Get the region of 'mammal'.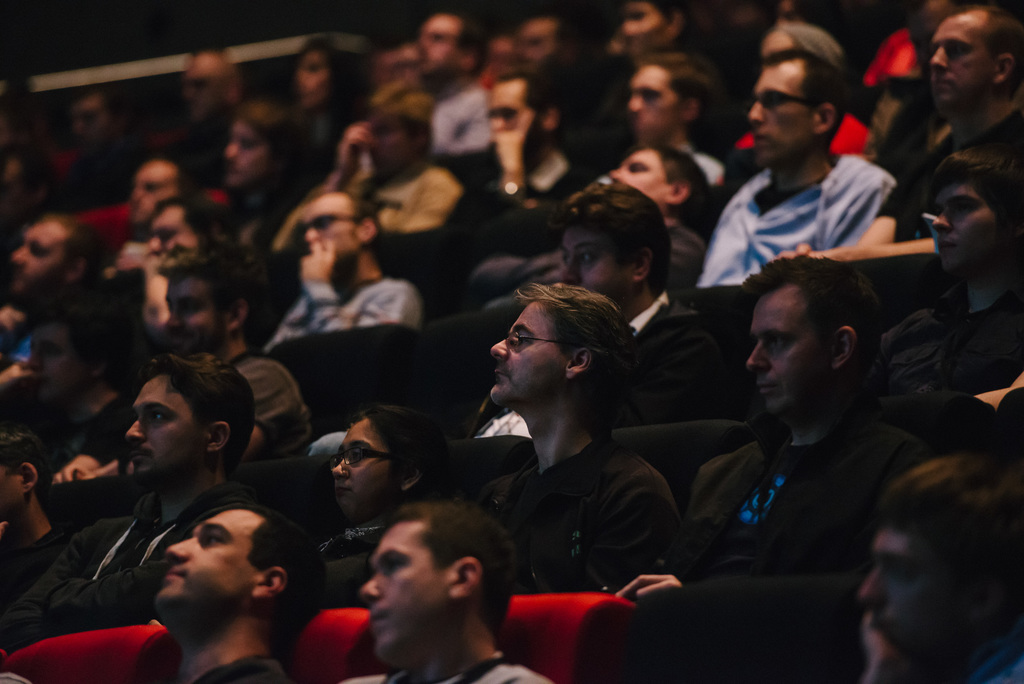
rect(306, 487, 542, 680).
